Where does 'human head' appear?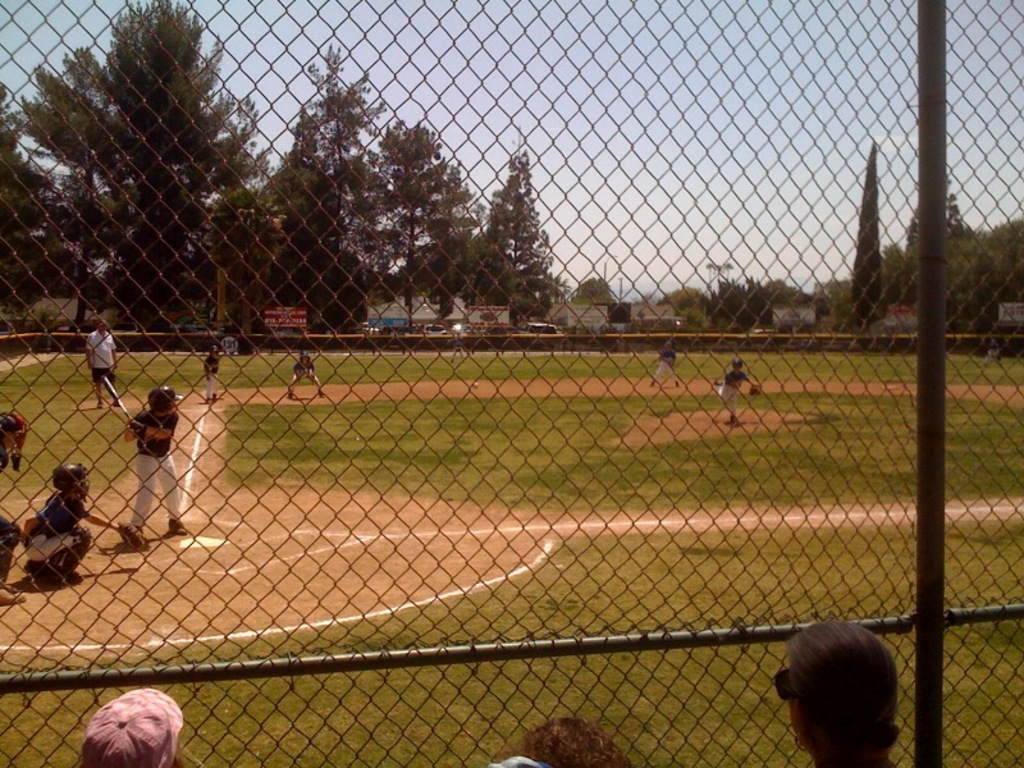
Appears at crop(512, 713, 628, 767).
